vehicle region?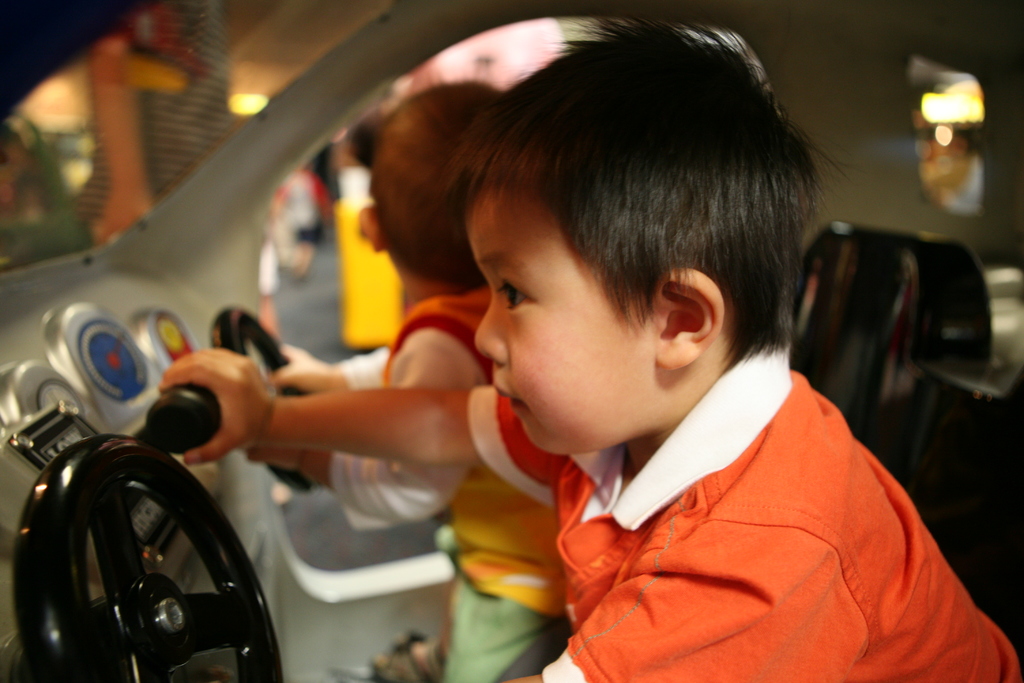
<bbox>0, 0, 1023, 682</bbox>
